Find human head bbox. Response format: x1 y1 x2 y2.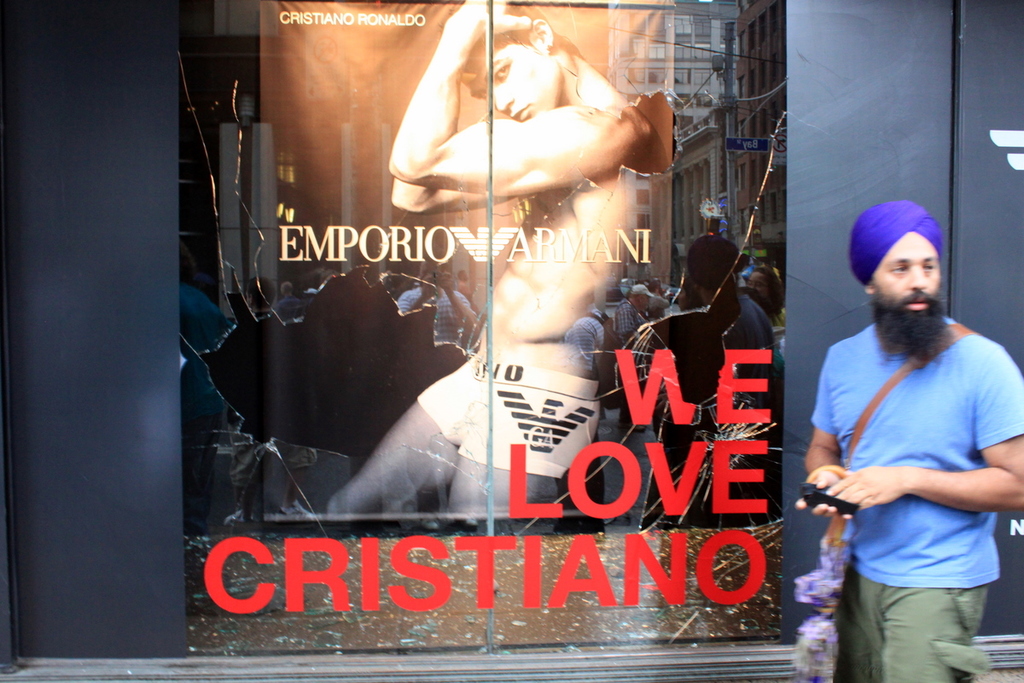
452 266 469 289.
